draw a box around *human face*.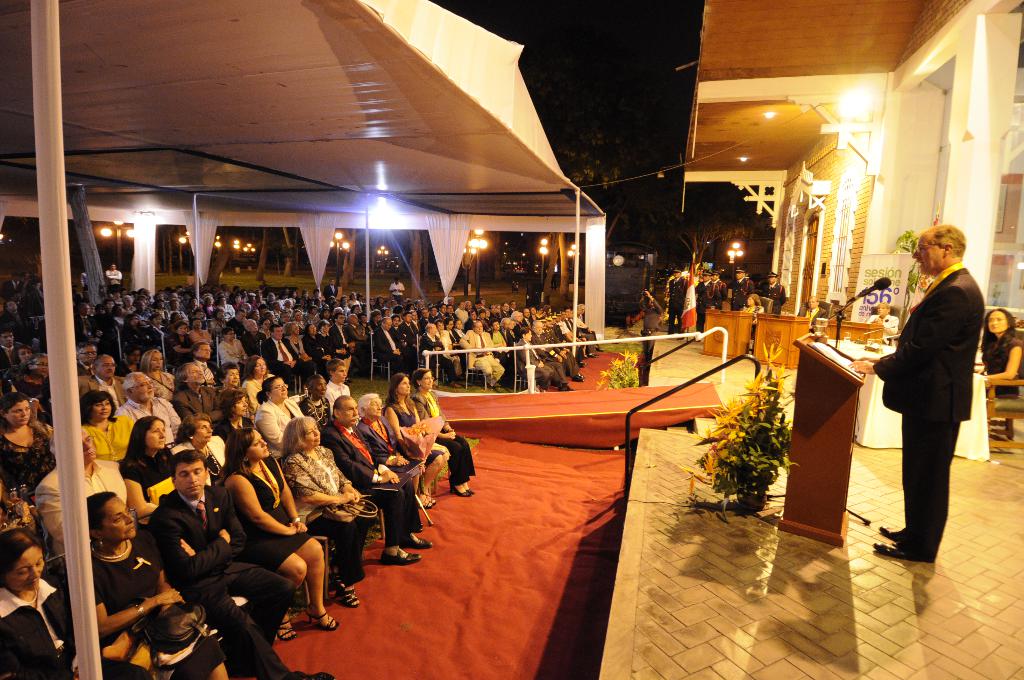
(237, 311, 247, 322).
